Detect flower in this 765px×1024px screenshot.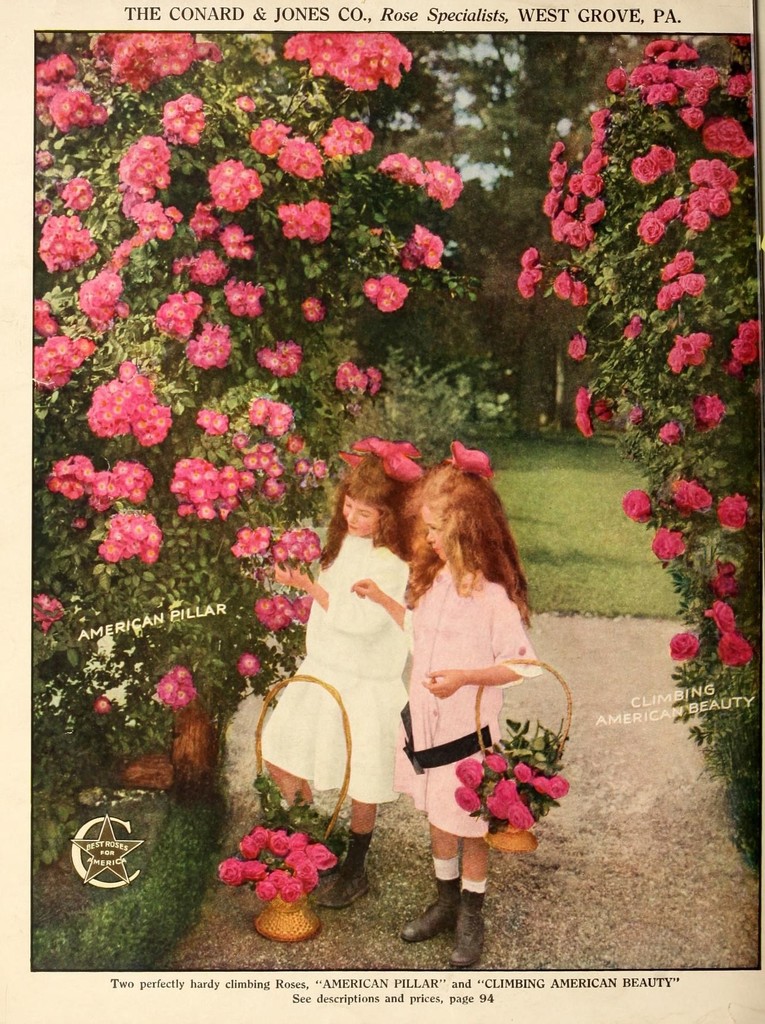
Detection: bbox=(284, 144, 323, 184).
